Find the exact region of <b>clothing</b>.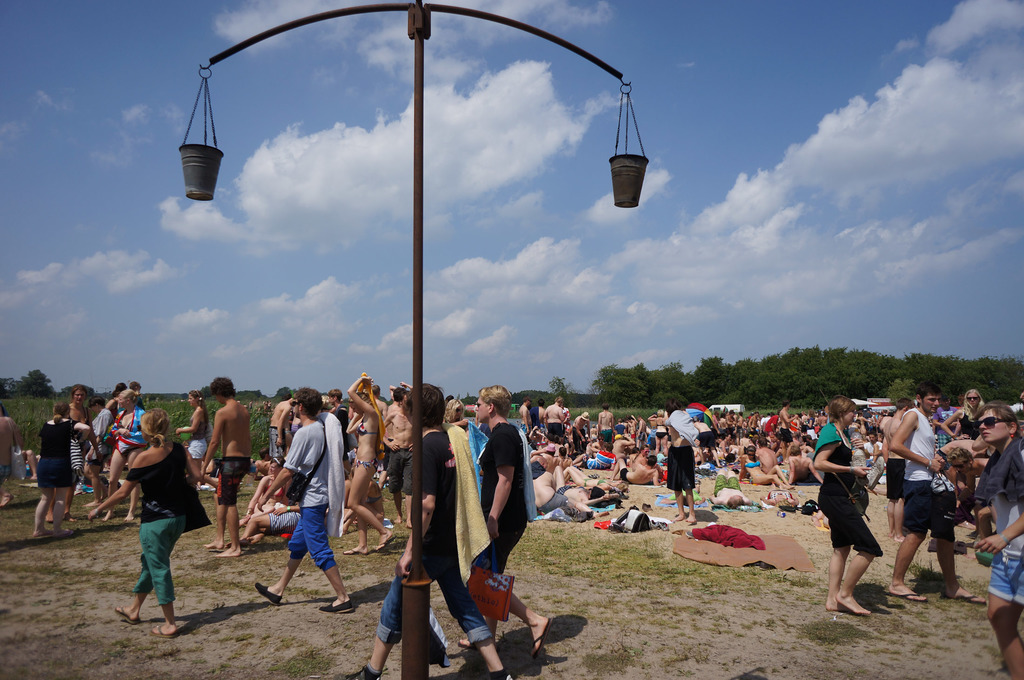
Exact region: <box>416,434,457,553</box>.
